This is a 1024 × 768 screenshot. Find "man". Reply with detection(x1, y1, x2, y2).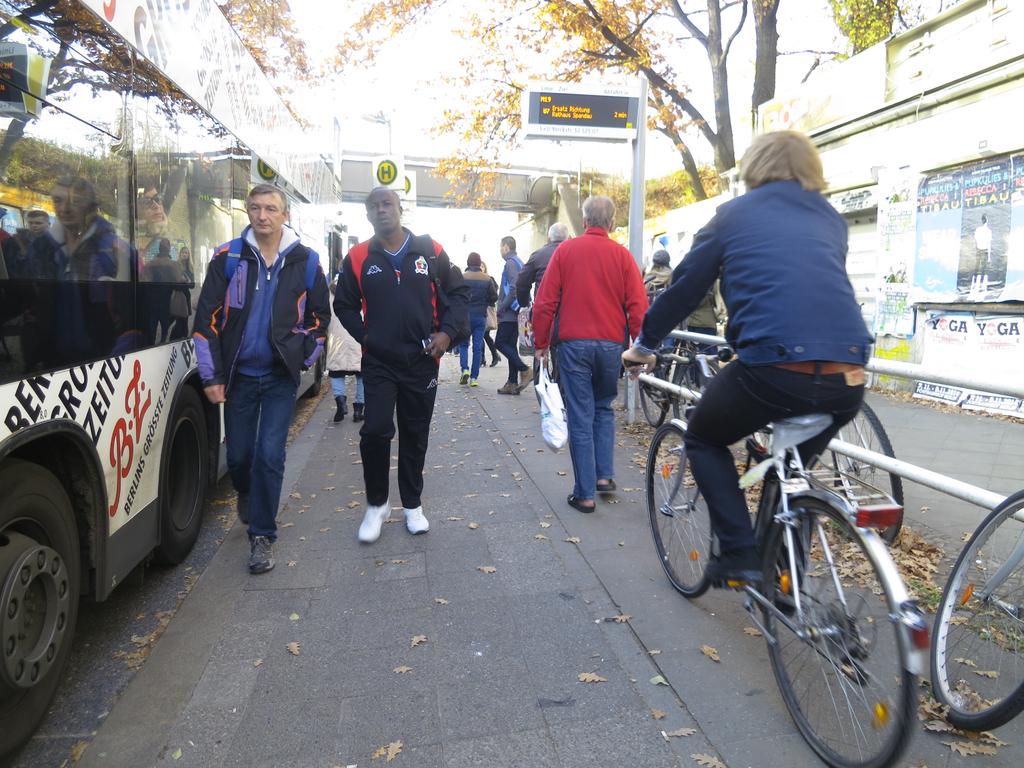
detection(493, 236, 536, 399).
